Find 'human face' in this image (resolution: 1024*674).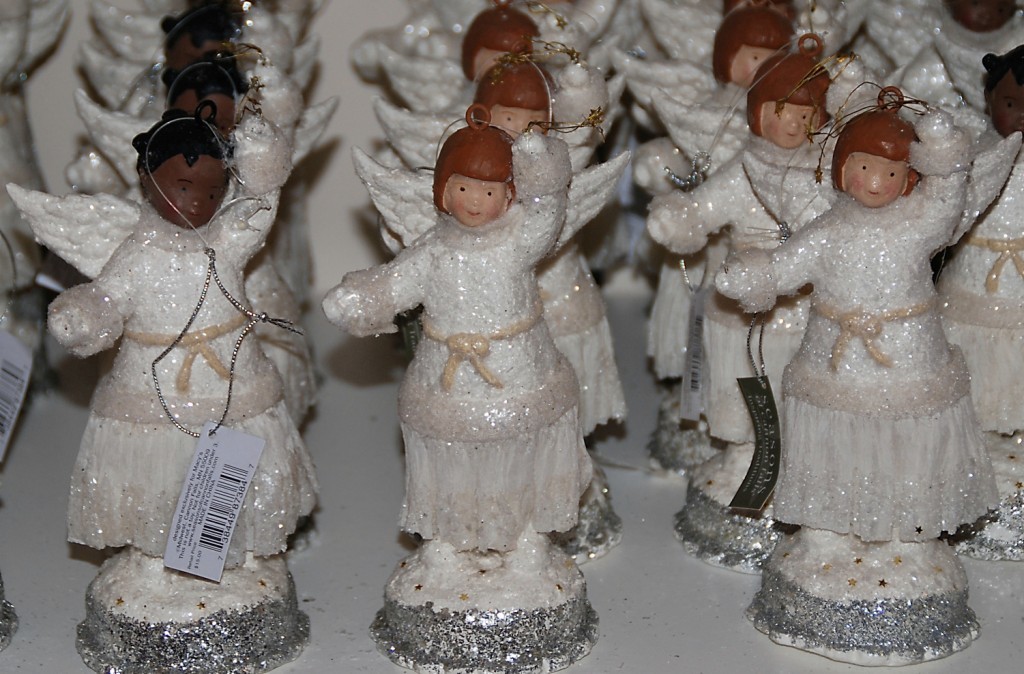
l=444, t=177, r=507, b=225.
